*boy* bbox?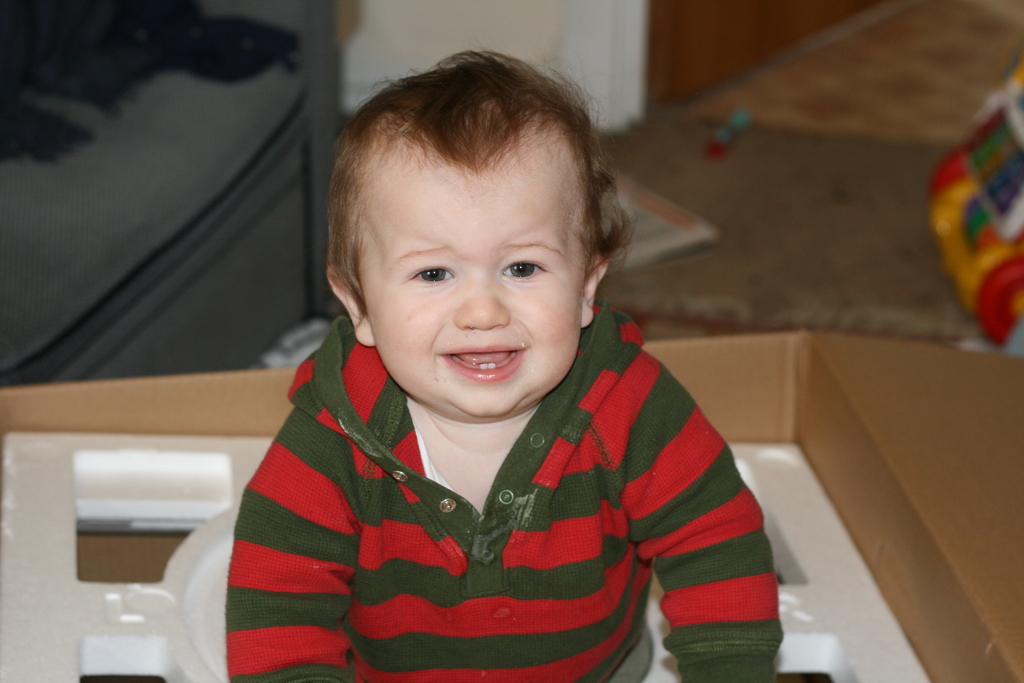
220, 47, 785, 682
